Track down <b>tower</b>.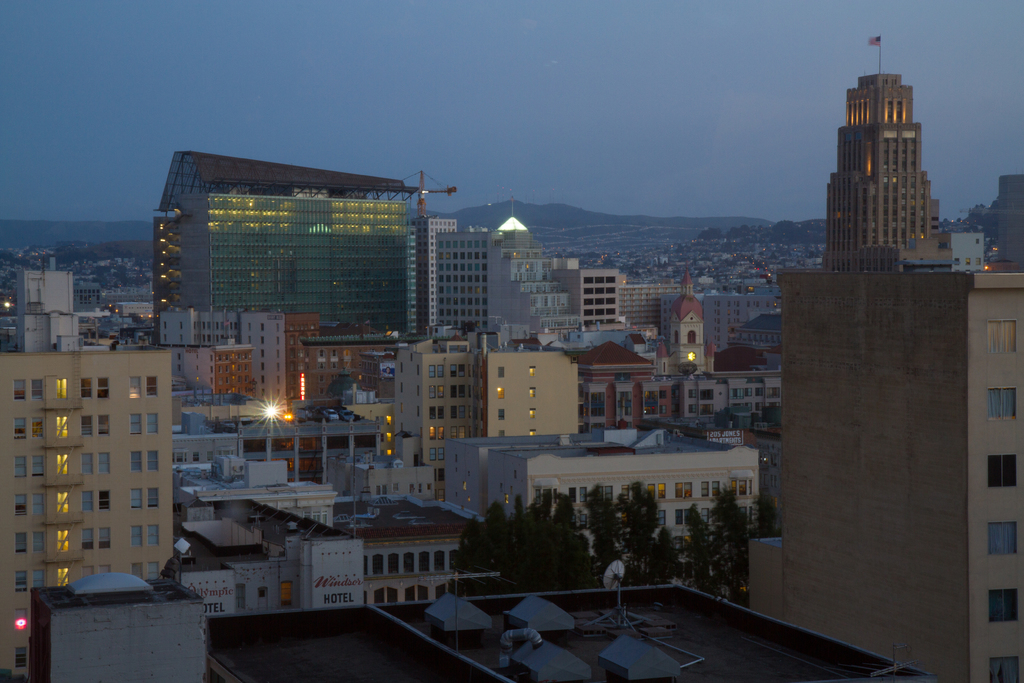
Tracked to box=[160, 150, 409, 327].
